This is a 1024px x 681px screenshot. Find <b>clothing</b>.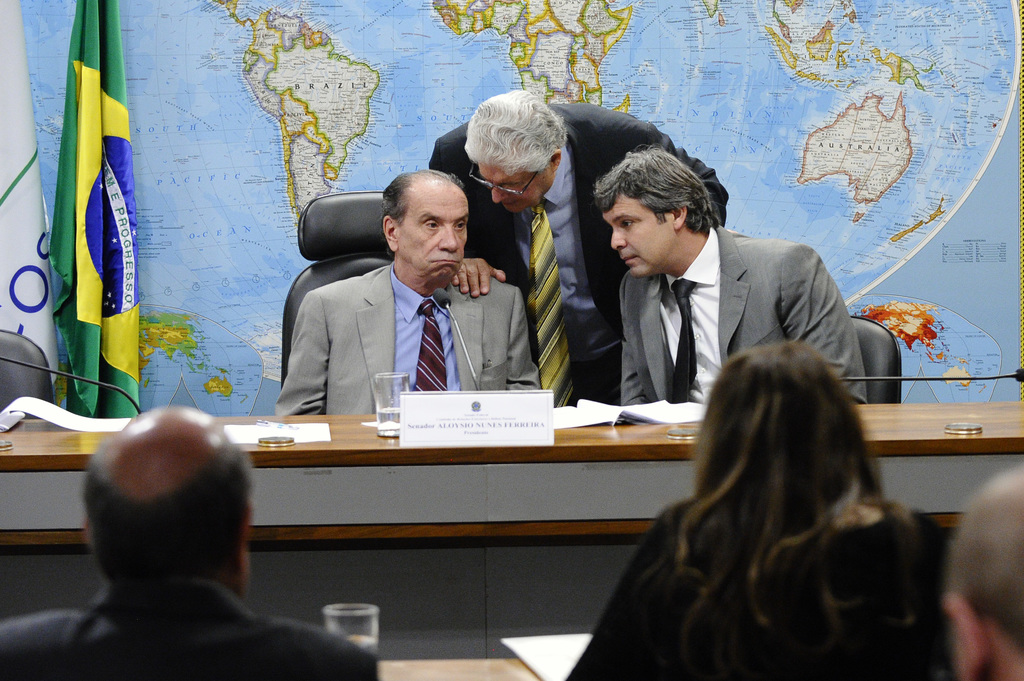
Bounding box: [563, 496, 942, 680].
